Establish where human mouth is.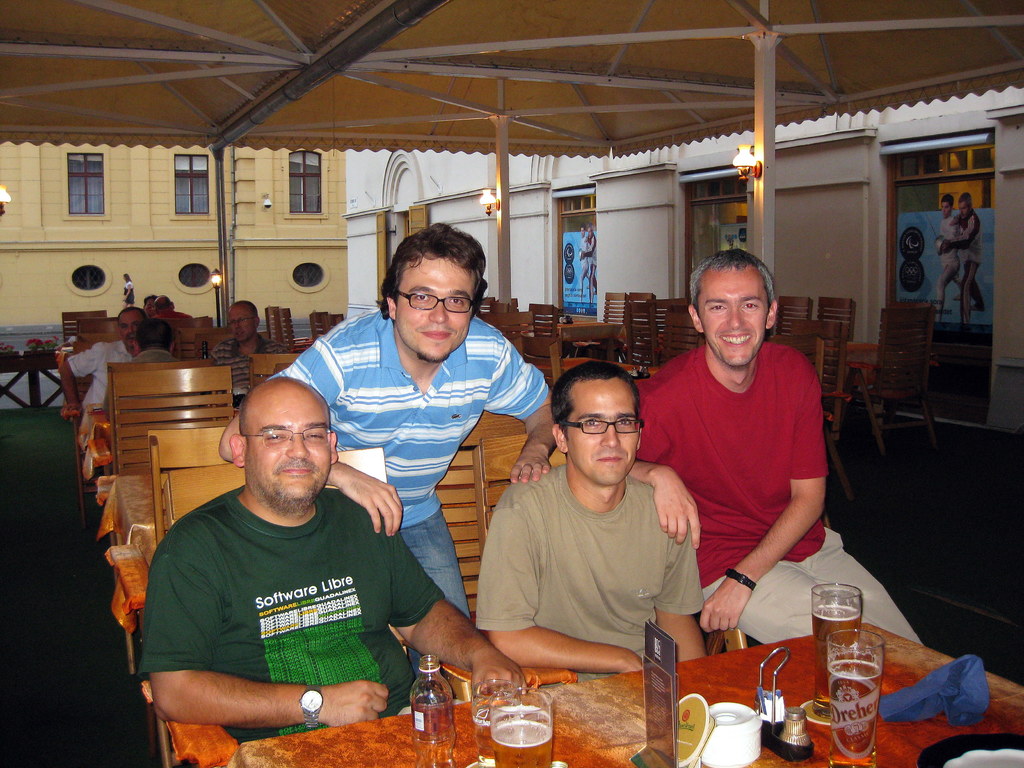
Established at {"left": 715, "top": 331, "right": 753, "bottom": 352}.
